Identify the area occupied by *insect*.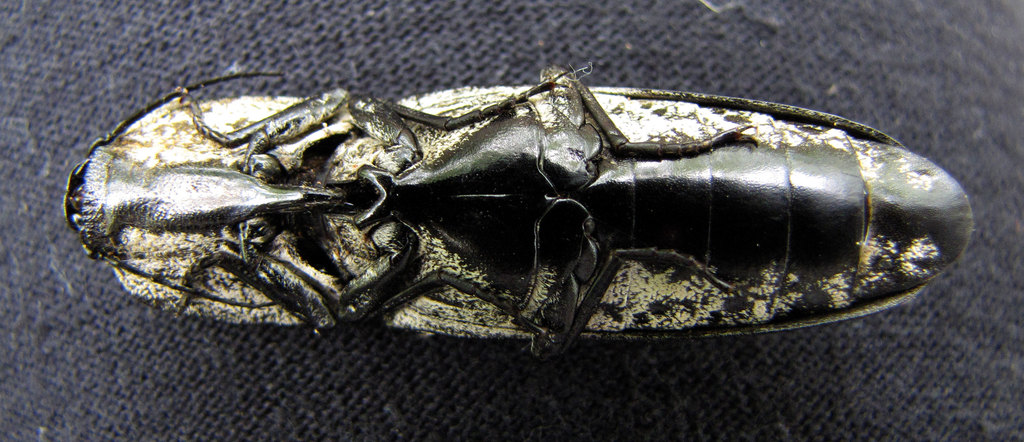
Area: x1=64, y1=74, x2=975, y2=358.
